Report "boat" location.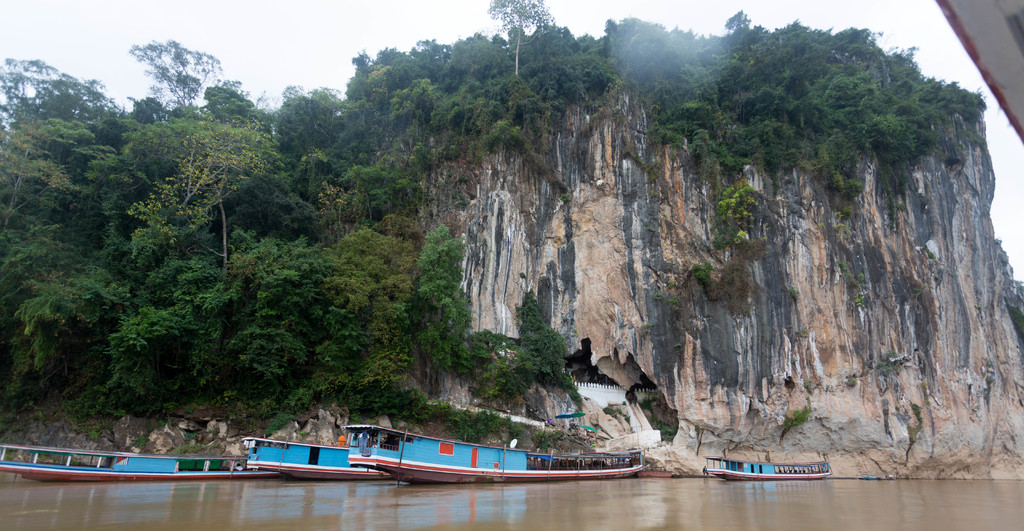
Report: locate(302, 413, 656, 486).
